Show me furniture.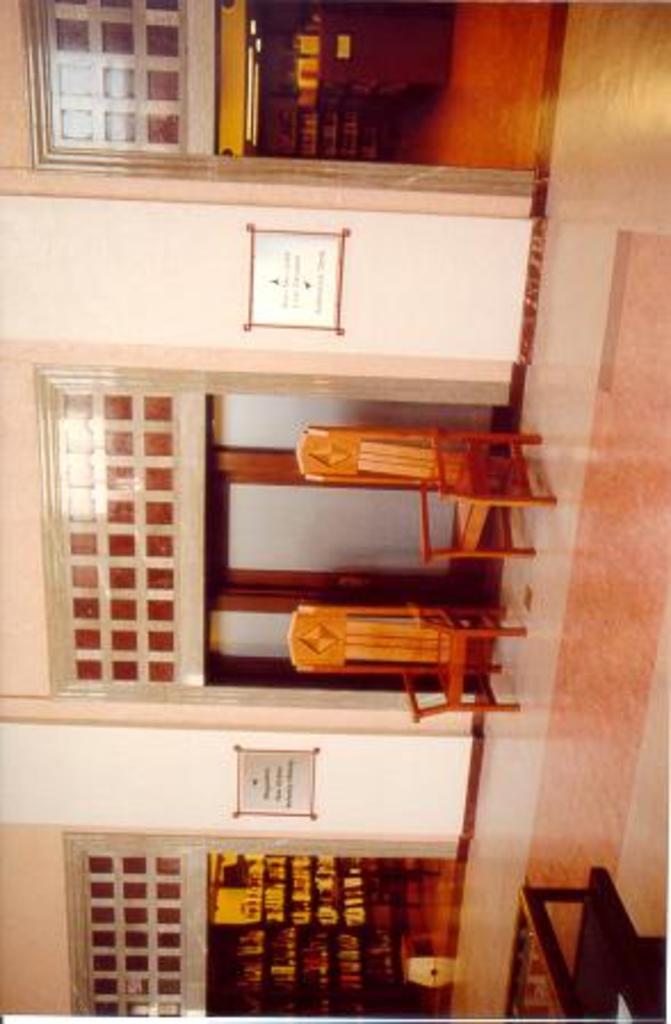
furniture is here: (left=336, top=873, right=422, bottom=910).
